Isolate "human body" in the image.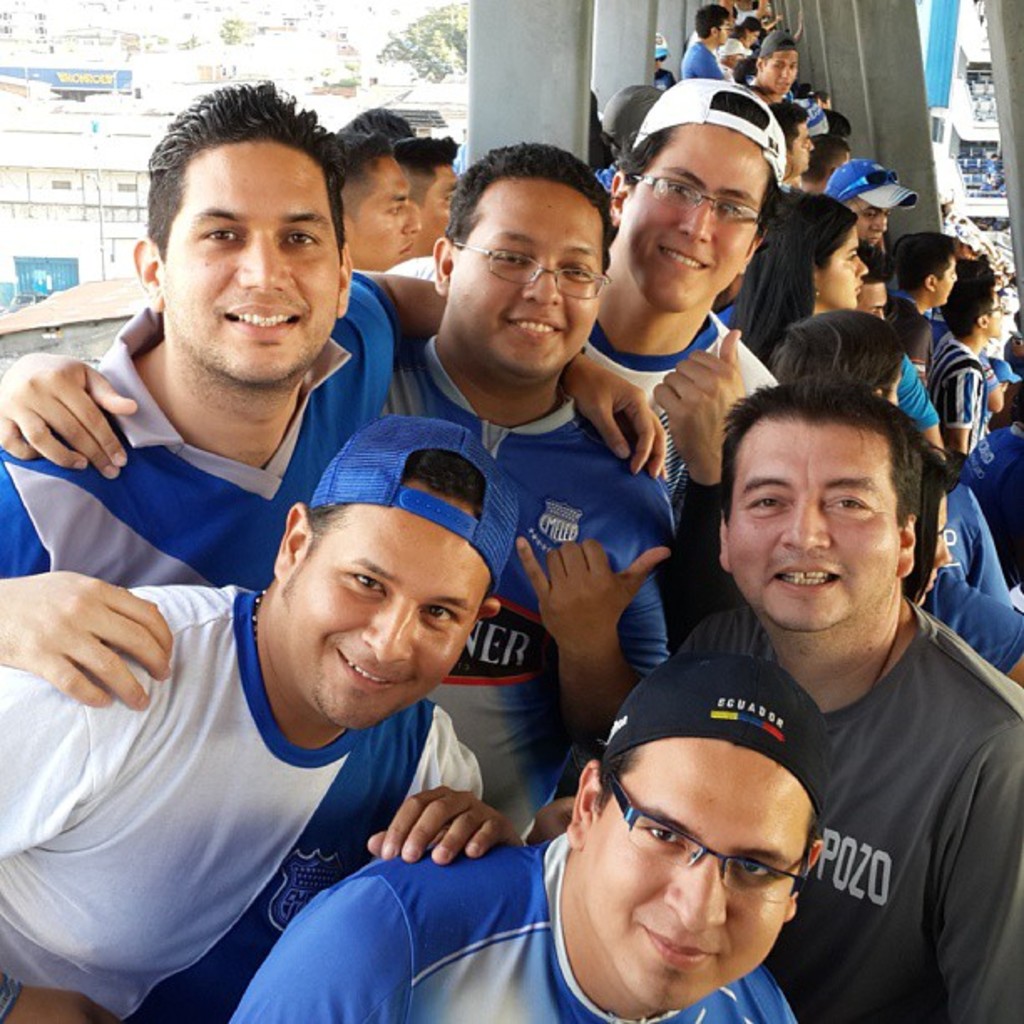
Isolated region: left=381, top=131, right=465, bottom=266.
